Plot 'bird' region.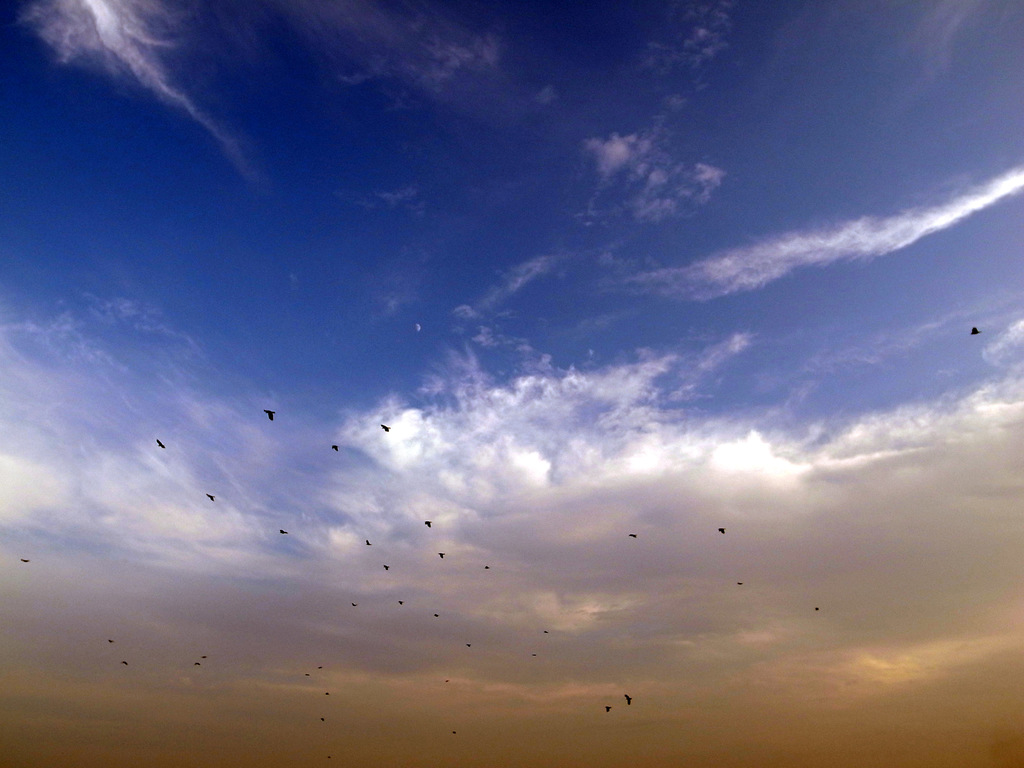
Plotted at bbox(304, 675, 312, 680).
